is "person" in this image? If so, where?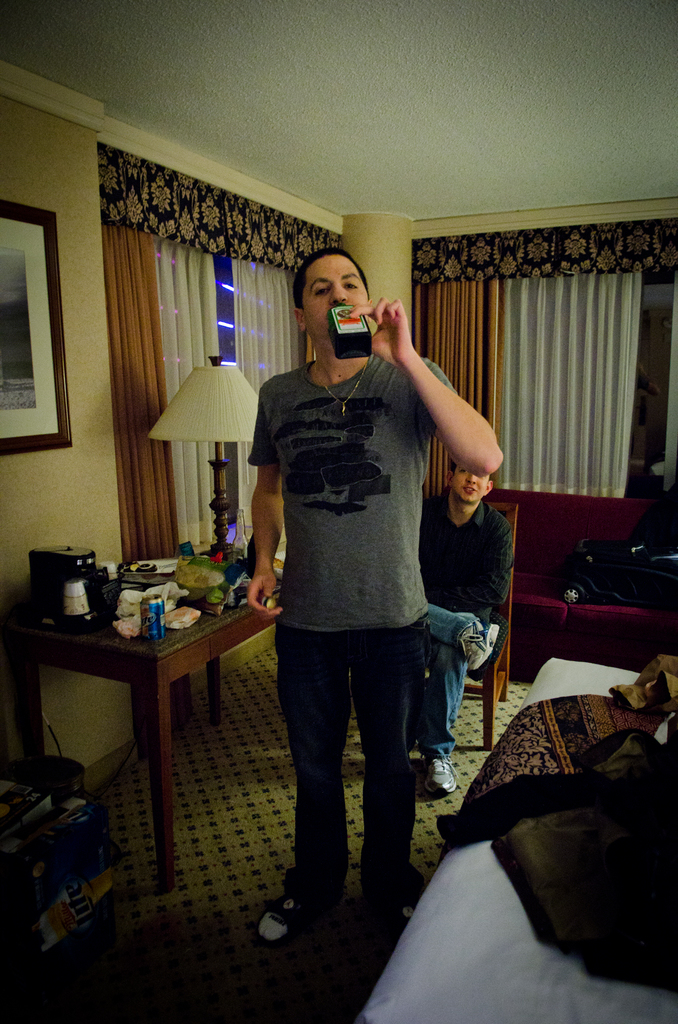
Yes, at <box>412,455,512,796</box>.
